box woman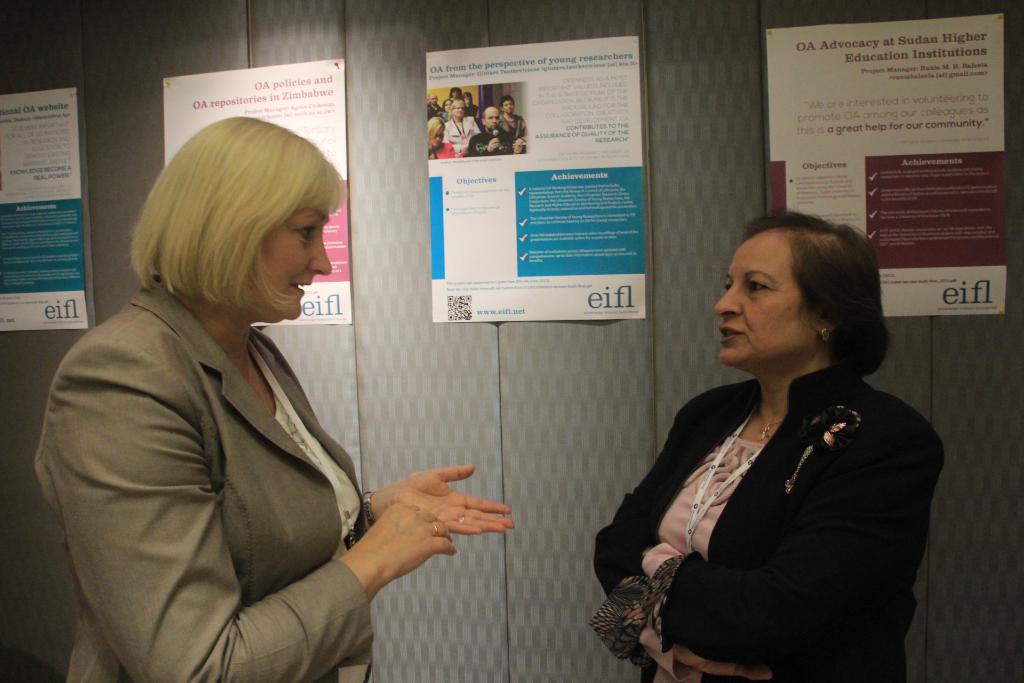
445, 101, 480, 153
